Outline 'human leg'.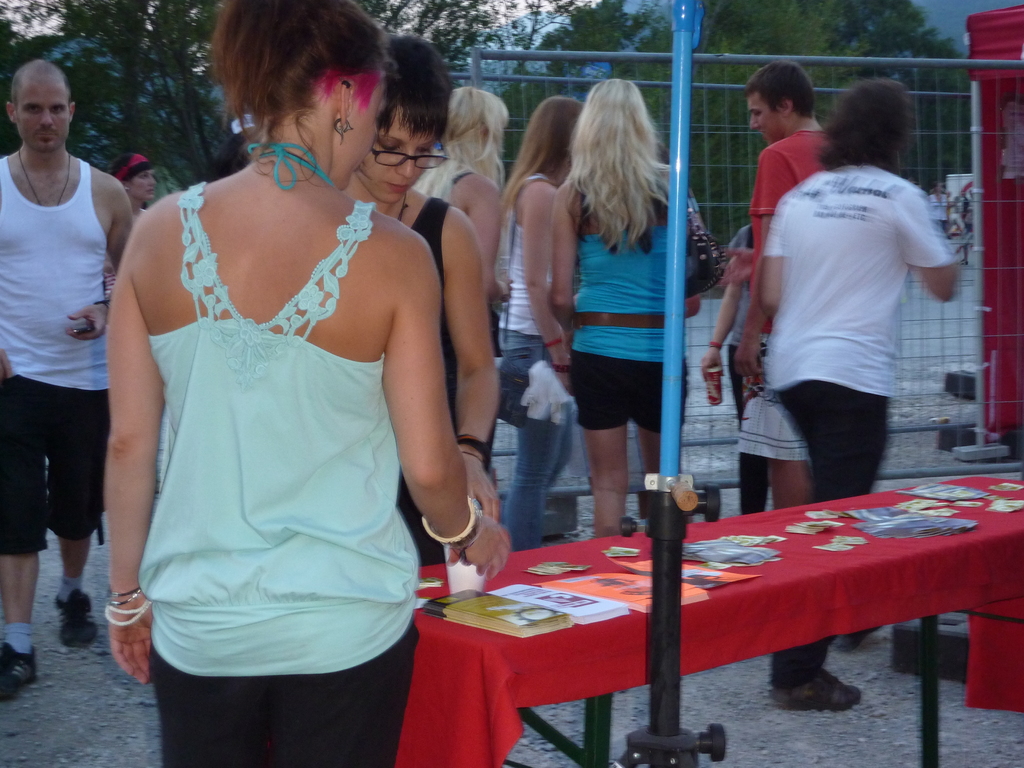
Outline: box(790, 372, 891, 696).
